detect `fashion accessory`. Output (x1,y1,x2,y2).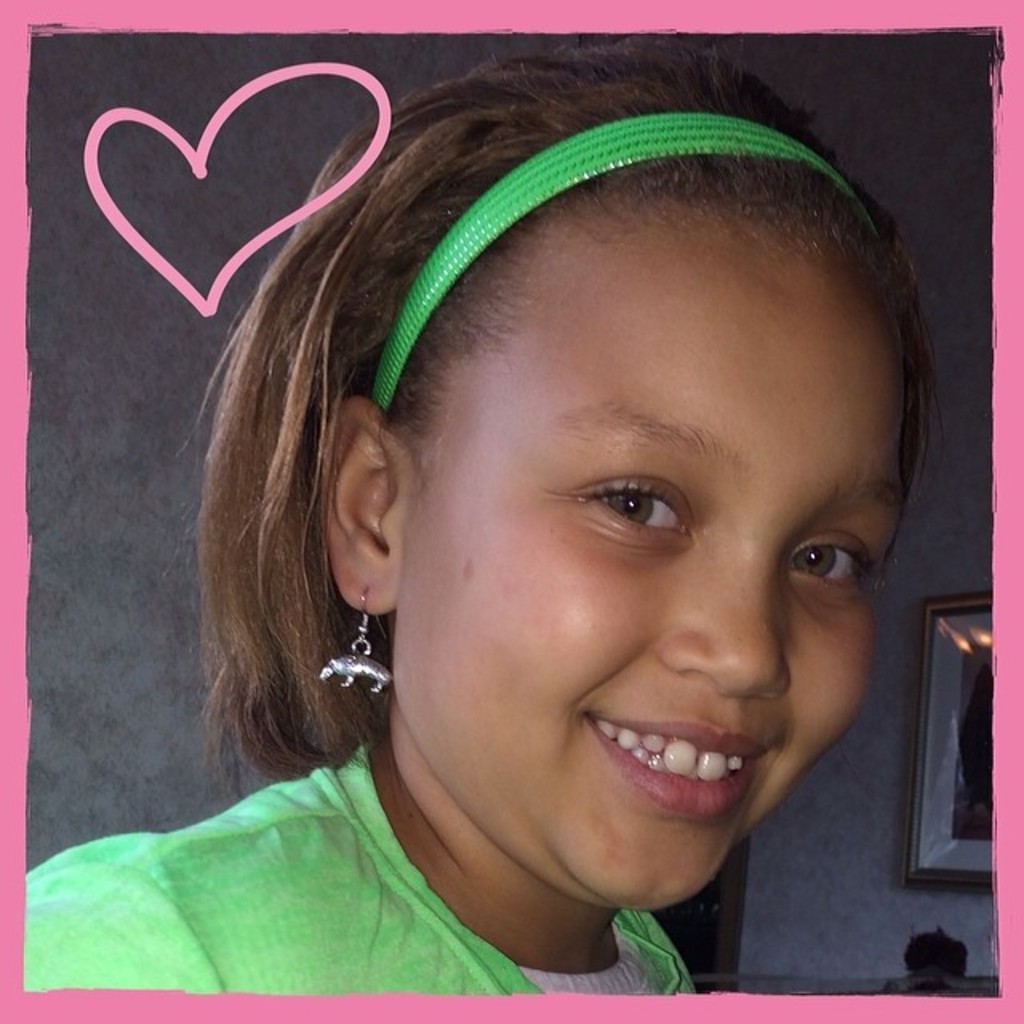
(310,582,406,710).
